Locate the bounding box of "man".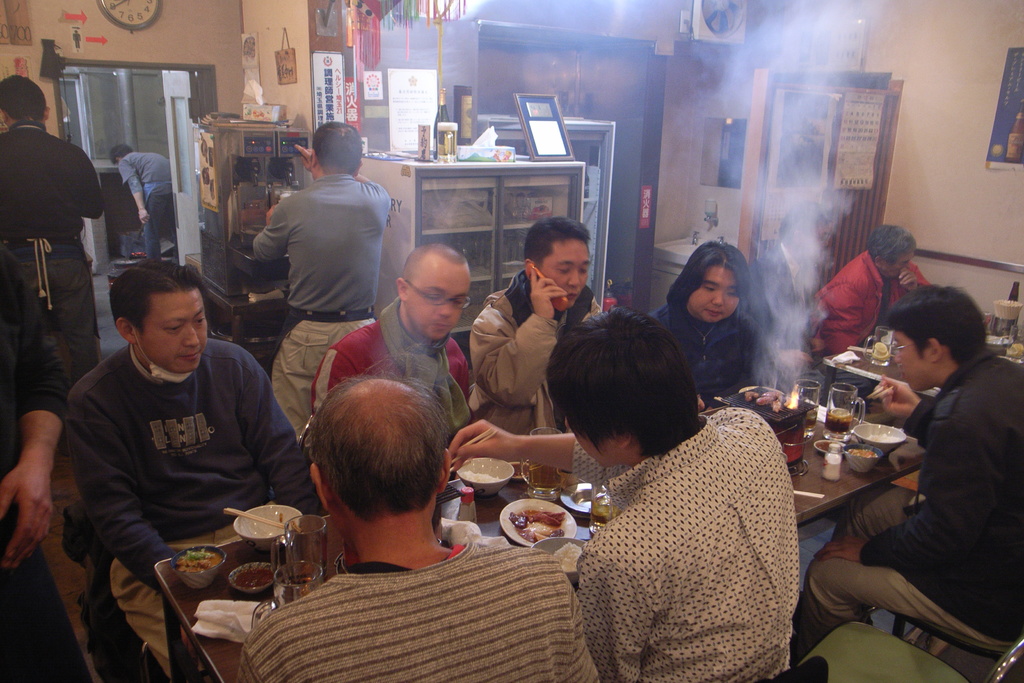
Bounding box: <bbox>447, 308, 799, 682</bbox>.
